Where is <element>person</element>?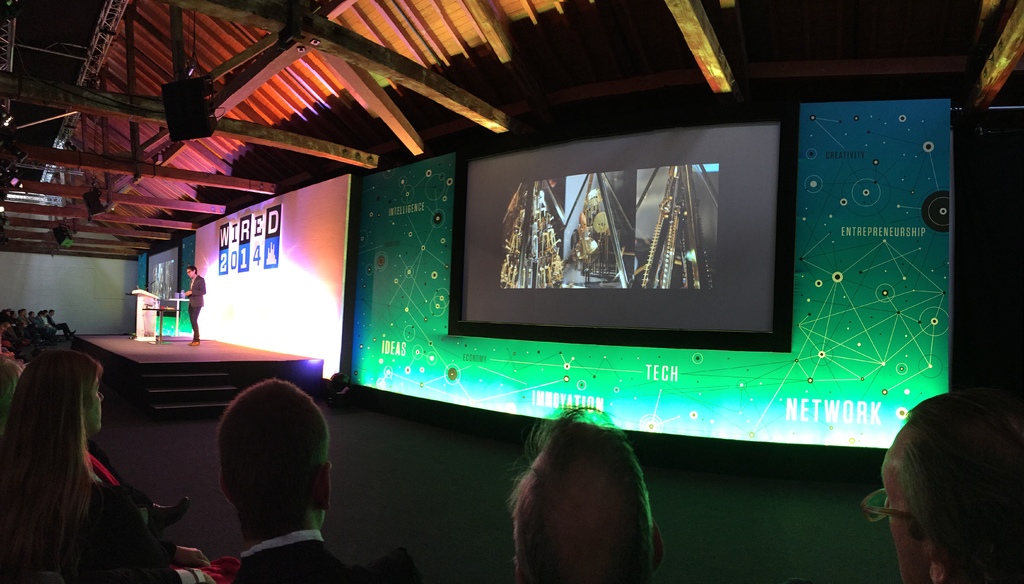
215/378/427/583.
